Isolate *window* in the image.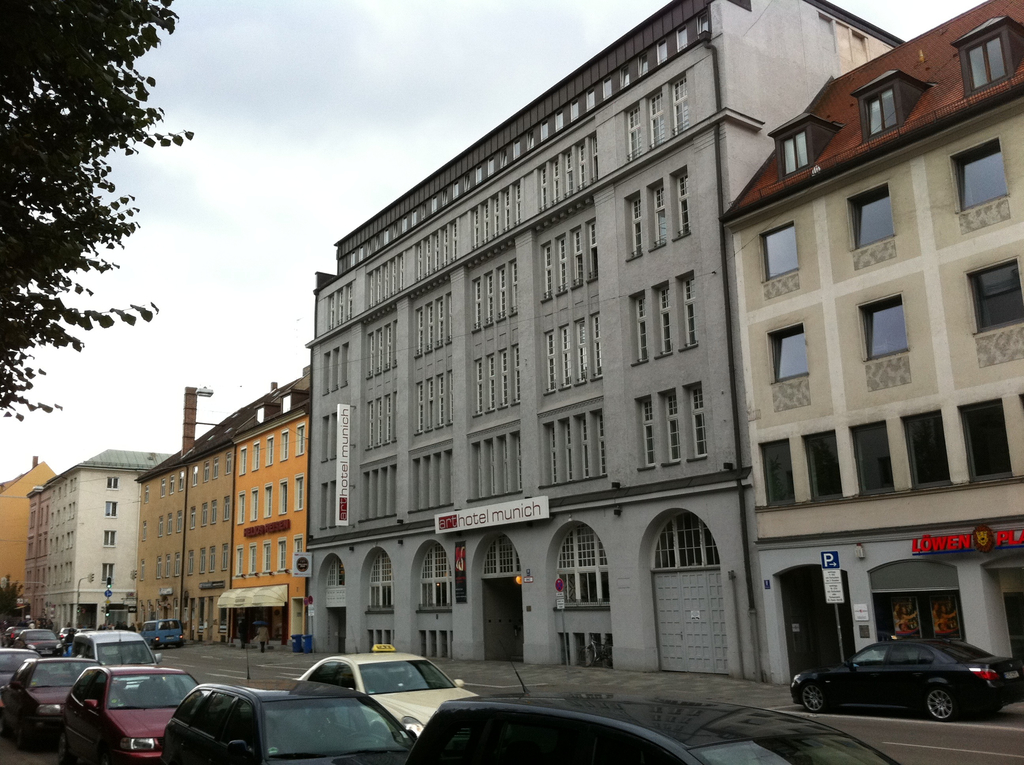
Isolated region: bbox=[870, 92, 895, 129].
